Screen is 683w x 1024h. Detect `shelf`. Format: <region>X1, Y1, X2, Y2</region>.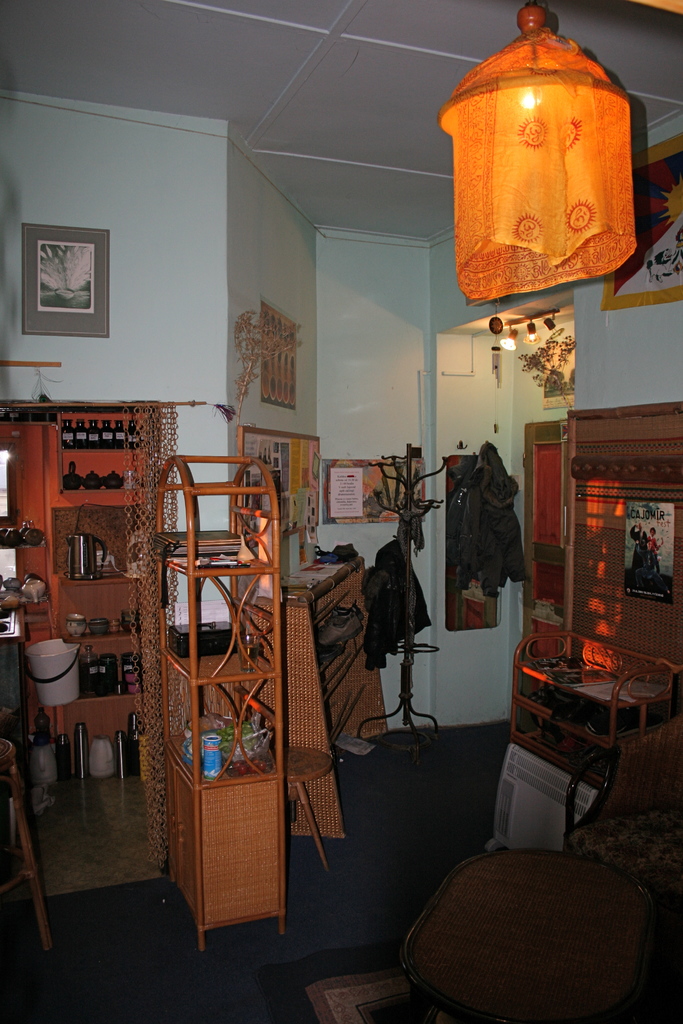
<region>6, 396, 210, 742</region>.
